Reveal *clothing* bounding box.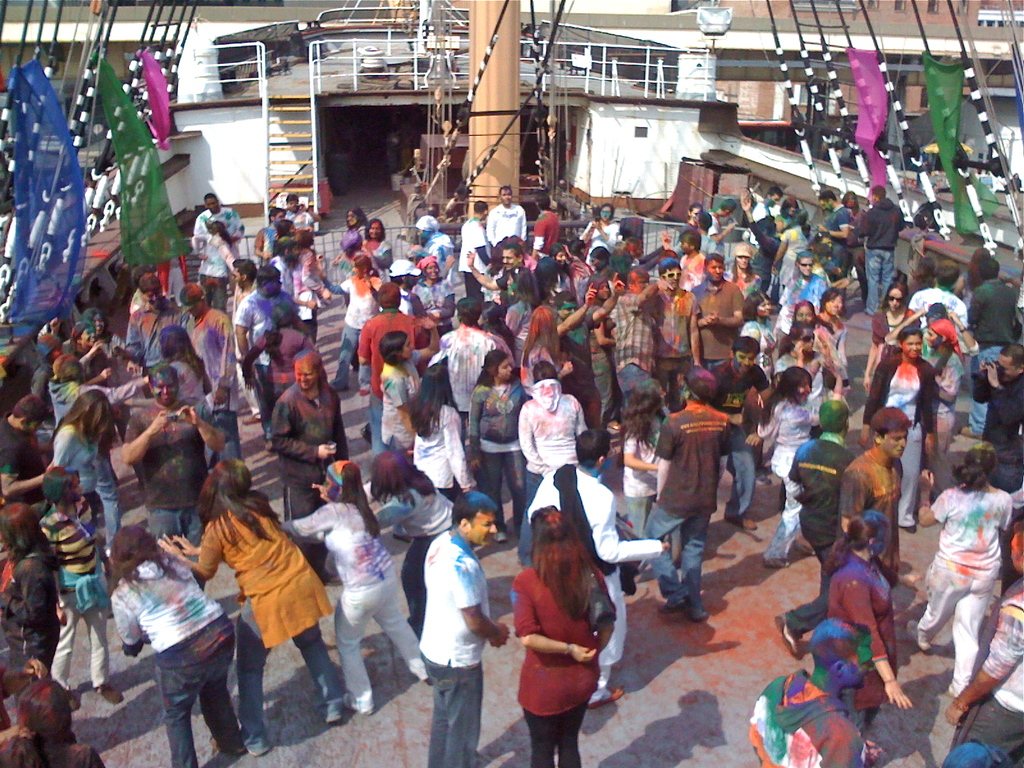
Revealed: bbox(966, 277, 1023, 425).
